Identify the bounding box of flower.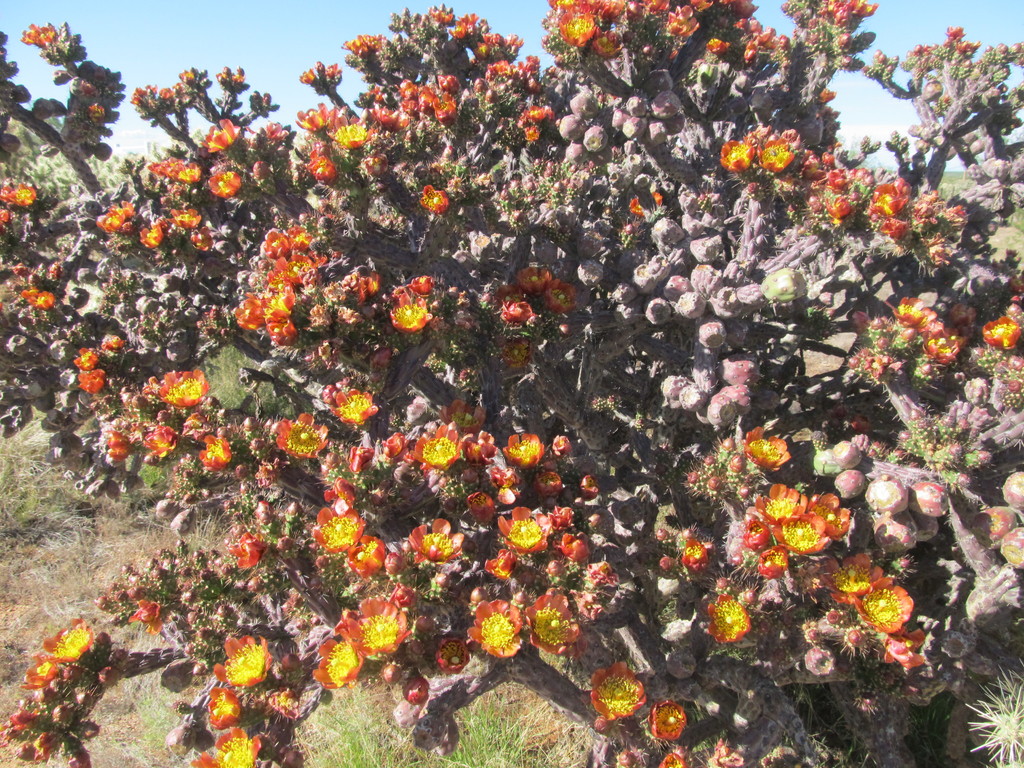
x1=559, y1=6, x2=593, y2=50.
